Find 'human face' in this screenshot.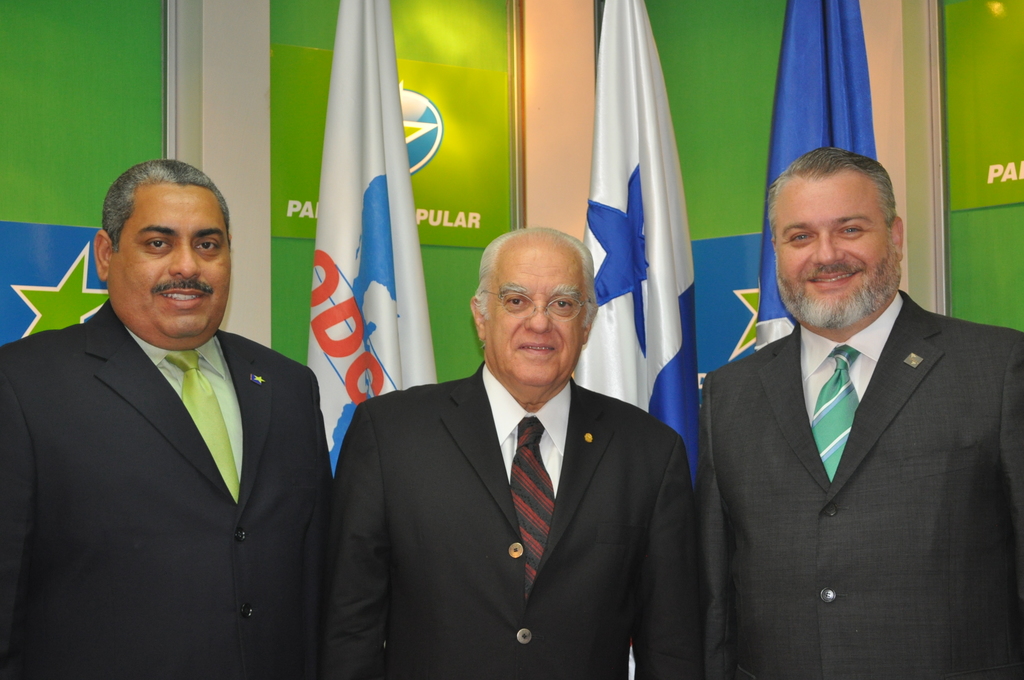
The bounding box for 'human face' is BBox(771, 172, 893, 338).
